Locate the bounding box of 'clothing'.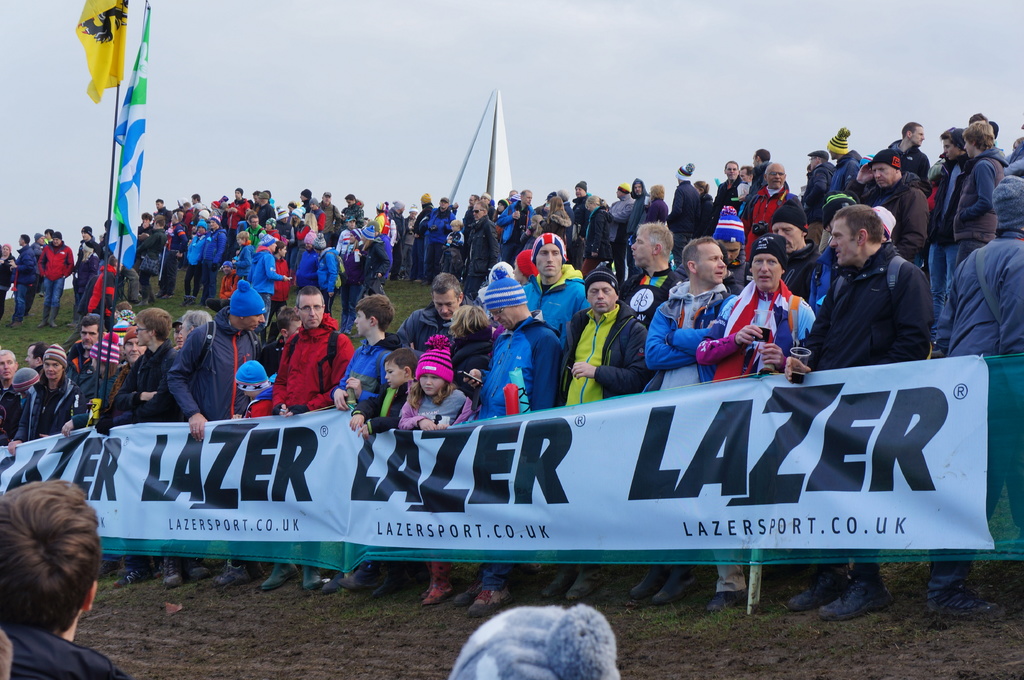
Bounding box: [left=710, top=268, right=827, bottom=379].
